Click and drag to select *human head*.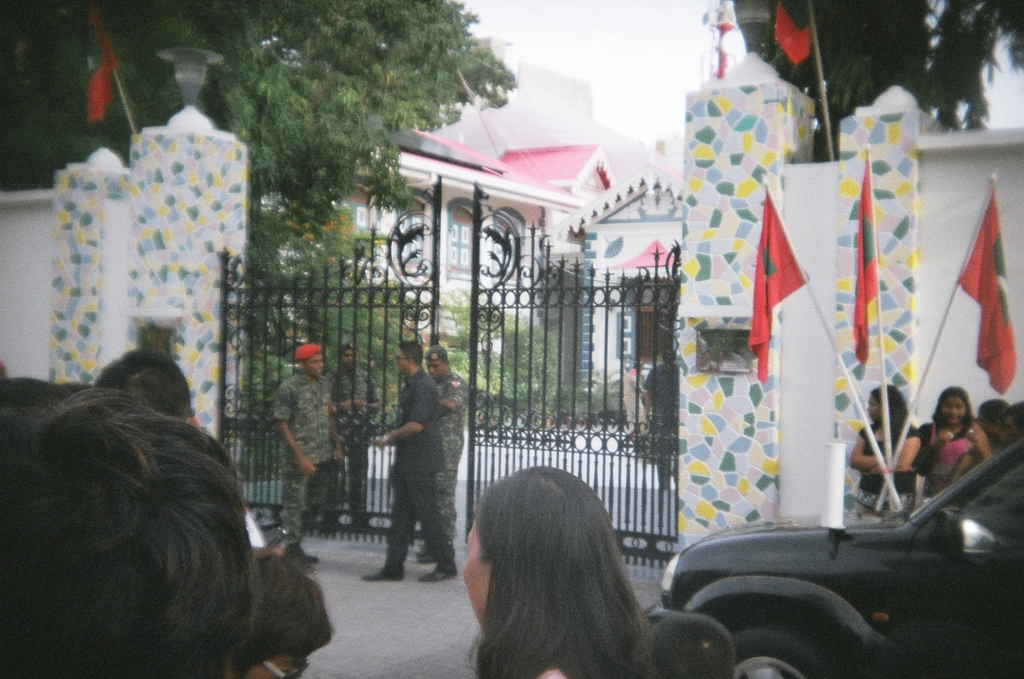
Selection: [left=396, top=339, right=424, bottom=372].
